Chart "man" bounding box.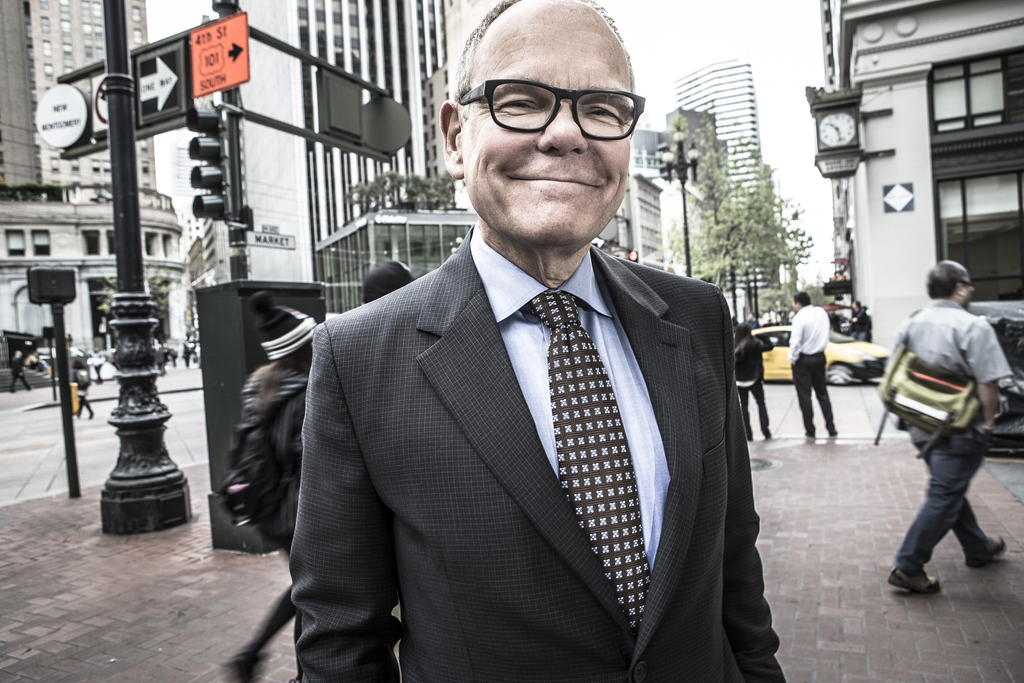
Charted: l=274, t=37, r=760, b=675.
